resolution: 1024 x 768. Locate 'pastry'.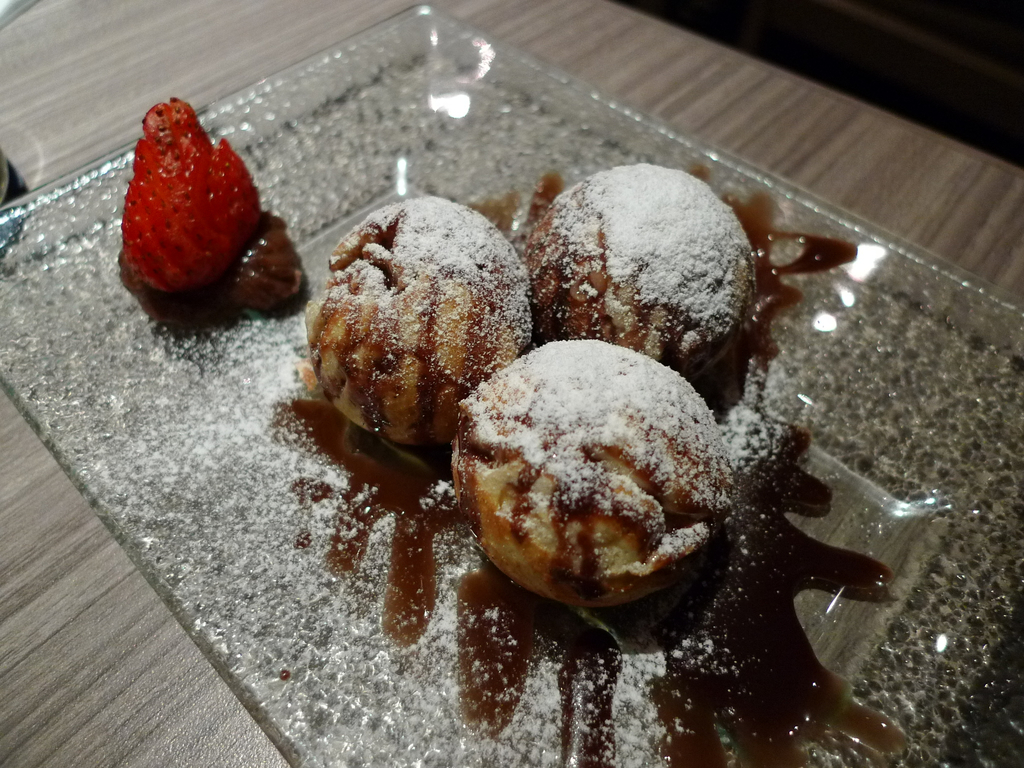
locate(304, 193, 530, 447).
